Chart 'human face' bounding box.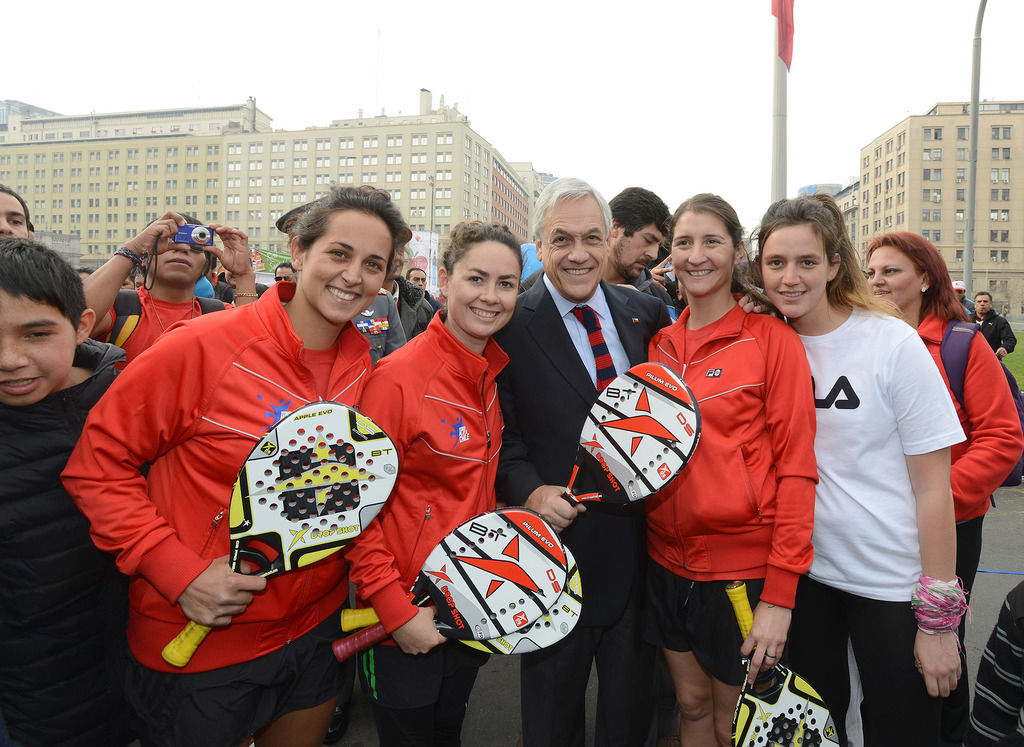
Charted: 274, 268, 295, 281.
